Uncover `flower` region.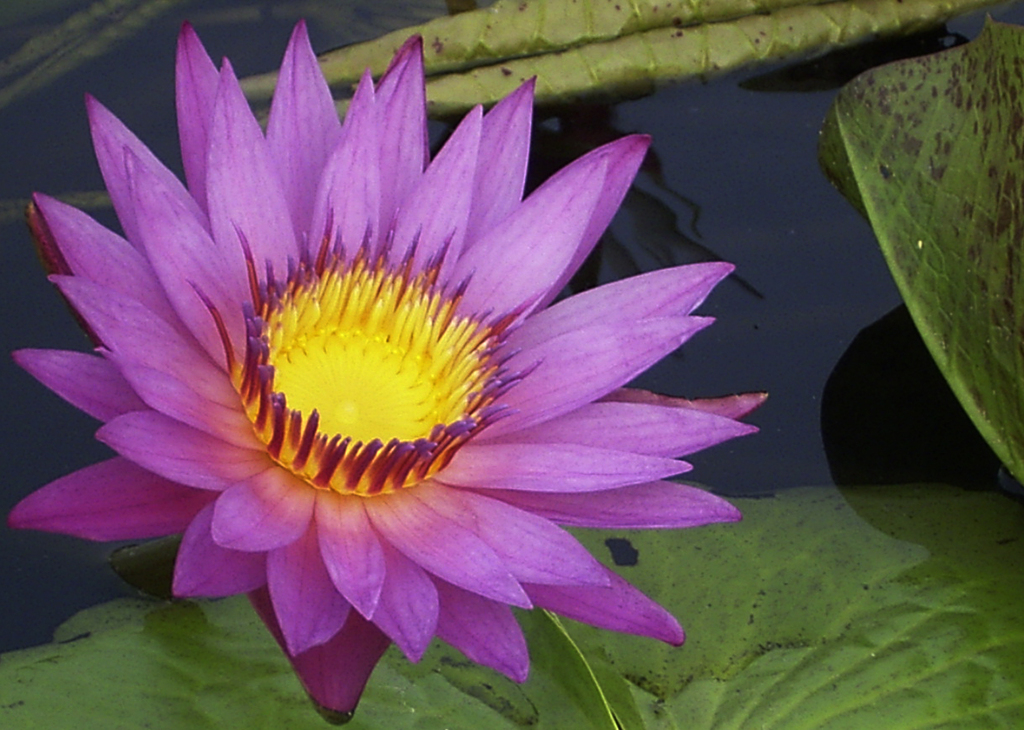
Uncovered: {"x1": 0, "y1": 48, "x2": 753, "y2": 684}.
